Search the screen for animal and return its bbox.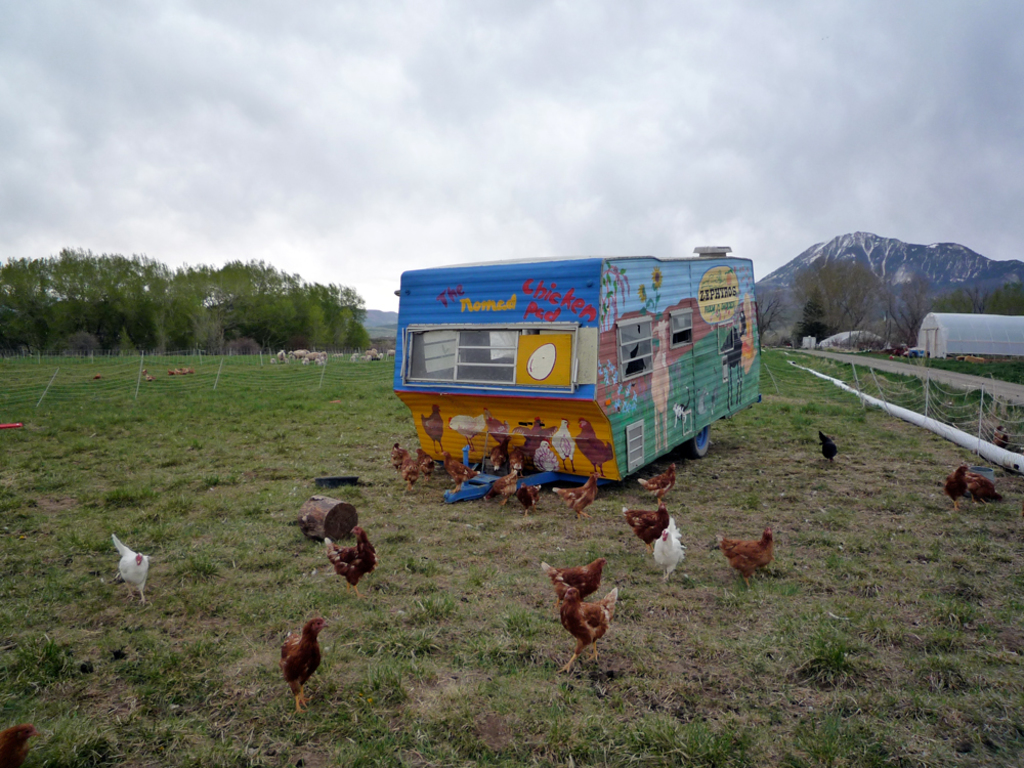
Found: (left=280, top=623, right=327, bottom=715).
